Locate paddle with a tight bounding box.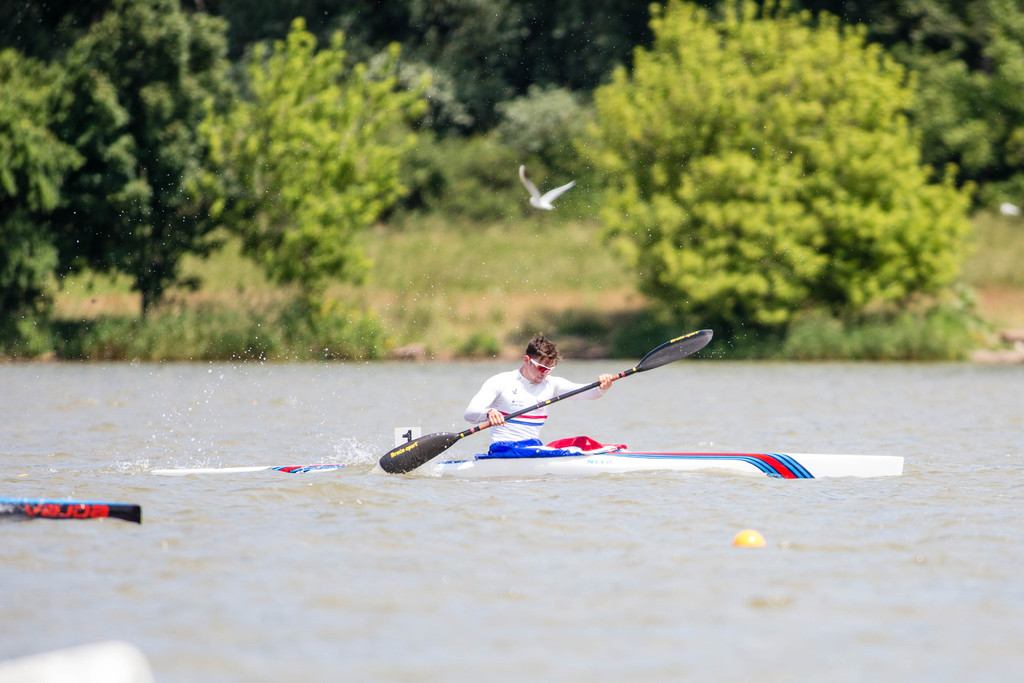
left=360, top=324, right=728, bottom=474.
